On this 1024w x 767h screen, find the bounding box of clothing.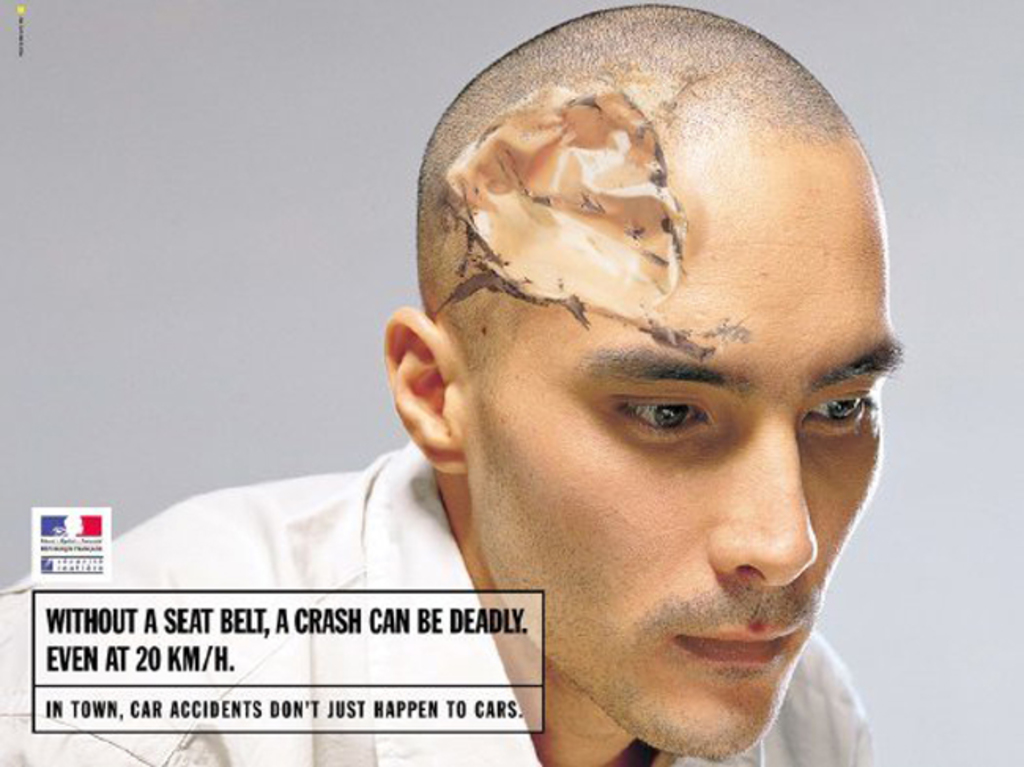
Bounding box: [left=0, top=443, right=889, bottom=765].
